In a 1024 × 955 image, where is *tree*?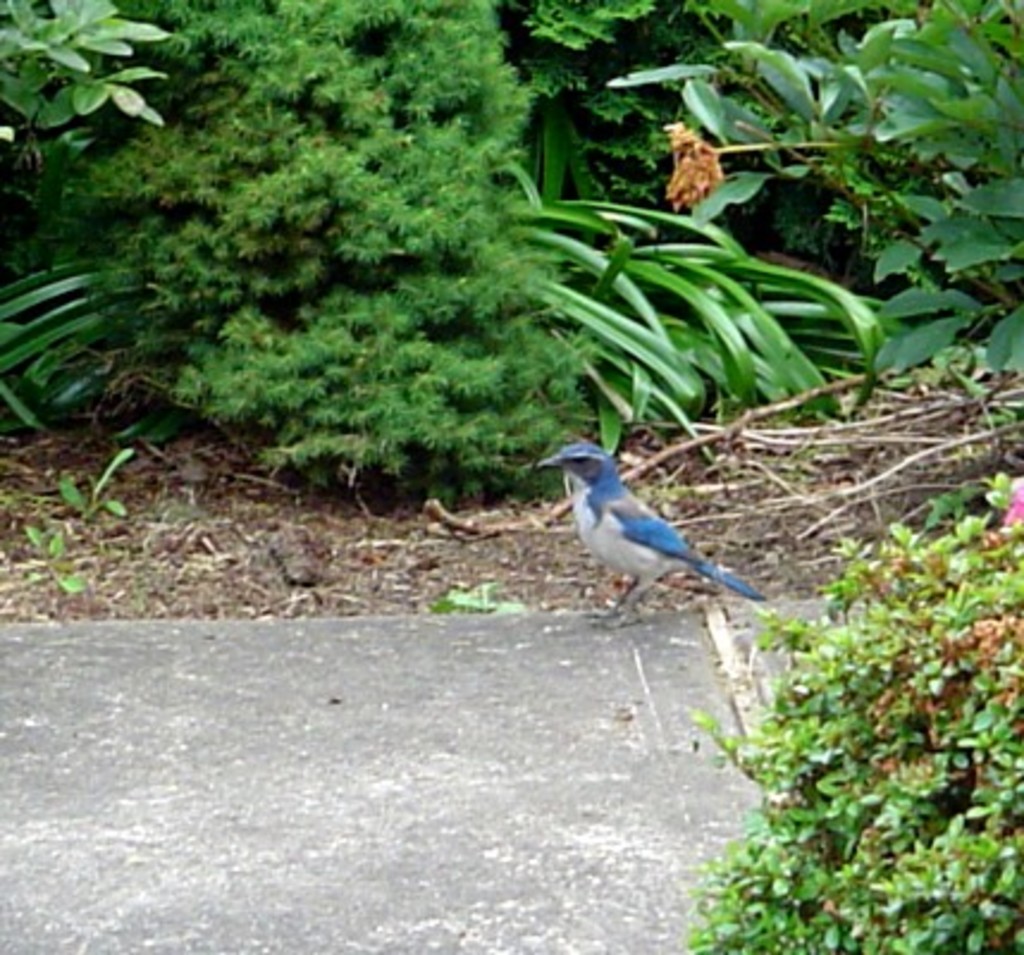
<region>0, 0, 1022, 478</region>.
